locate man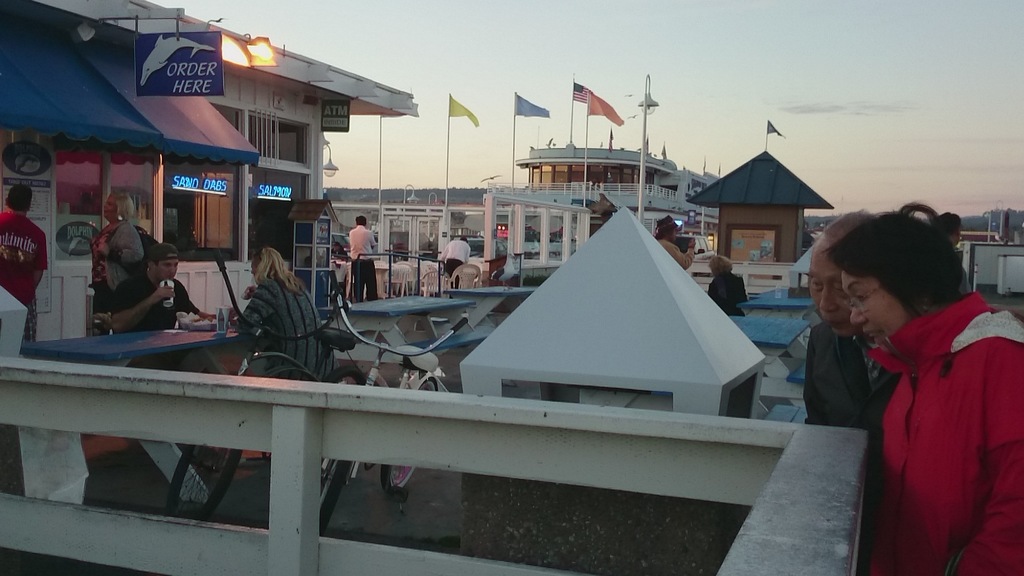
box(793, 208, 905, 445)
